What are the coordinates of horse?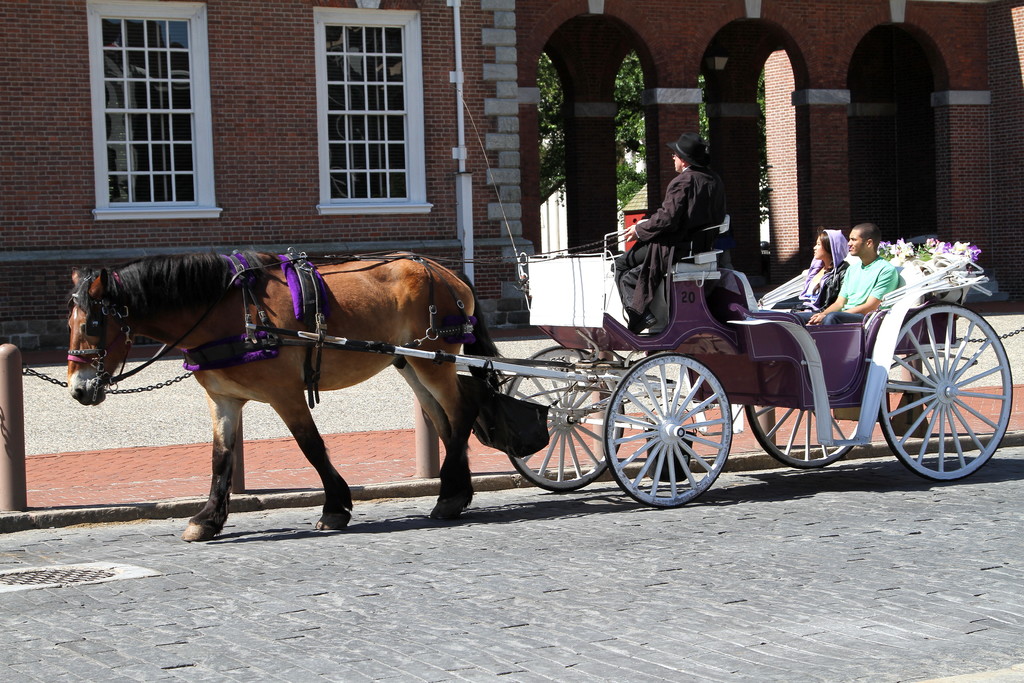
bbox=(67, 250, 506, 540).
